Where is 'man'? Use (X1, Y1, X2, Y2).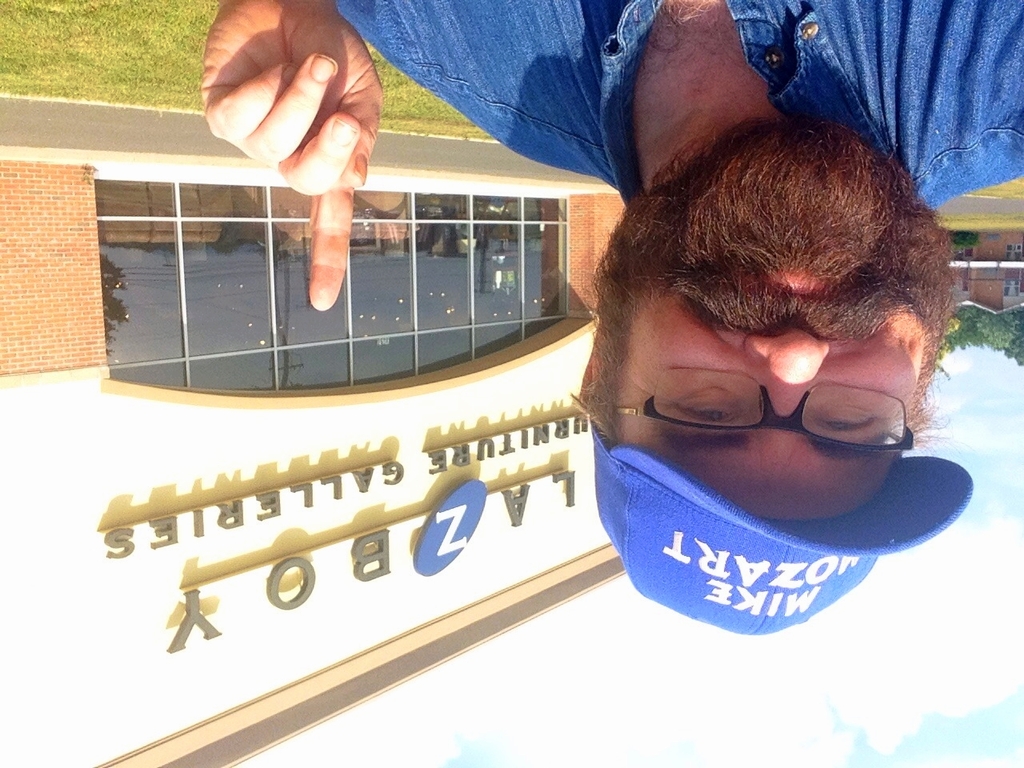
(200, 0, 1023, 634).
